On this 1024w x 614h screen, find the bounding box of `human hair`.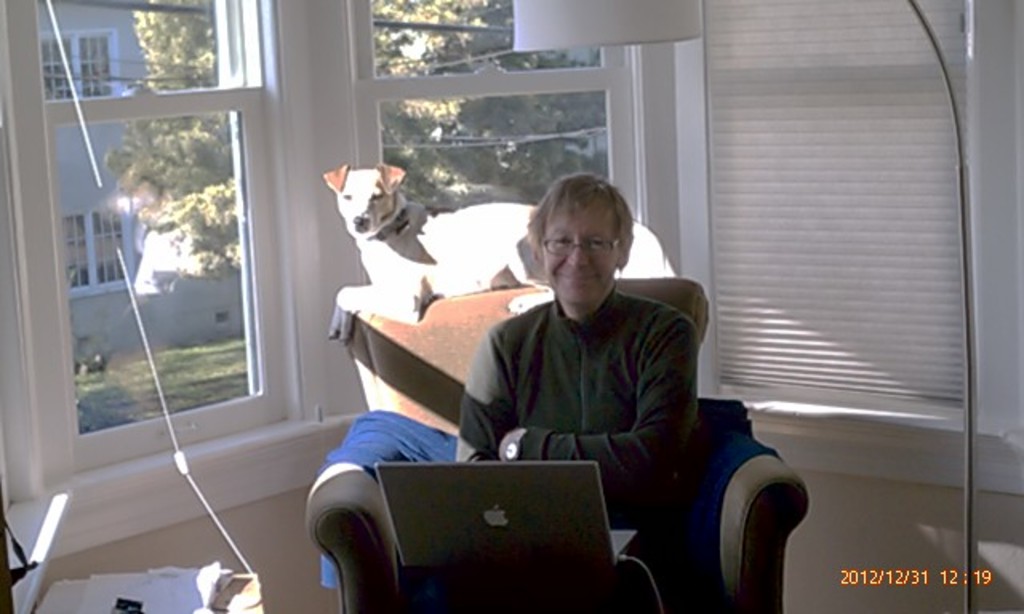
Bounding box: 525 173 634 264.
